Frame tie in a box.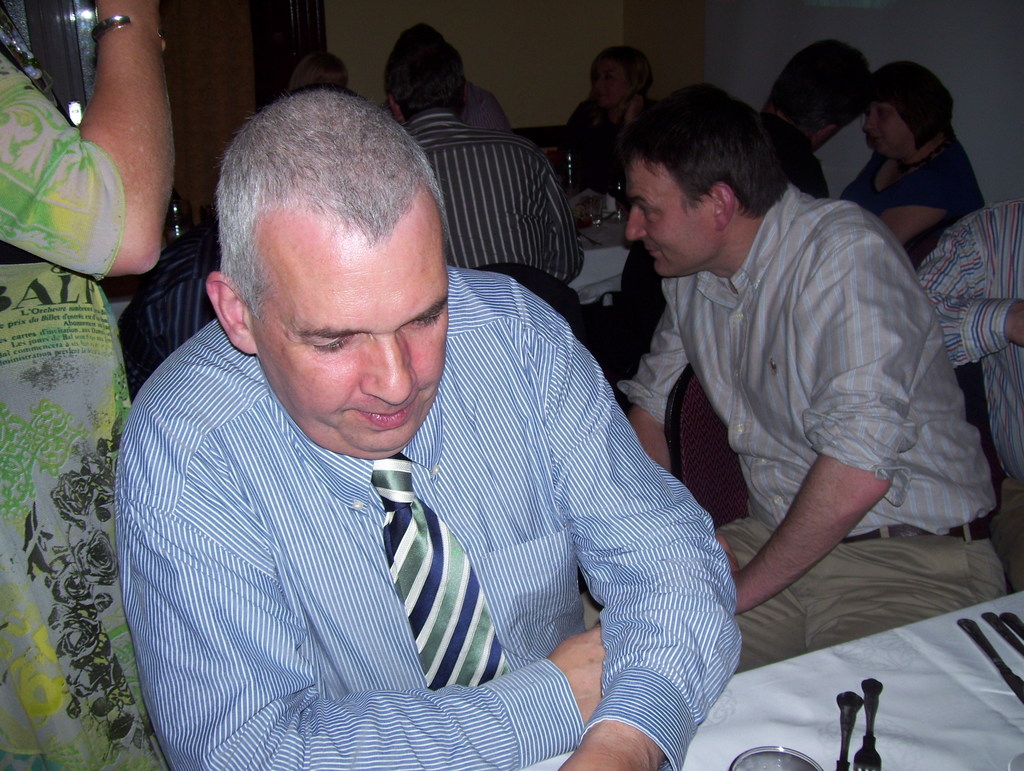
<box>362,456,516,690</box>.
